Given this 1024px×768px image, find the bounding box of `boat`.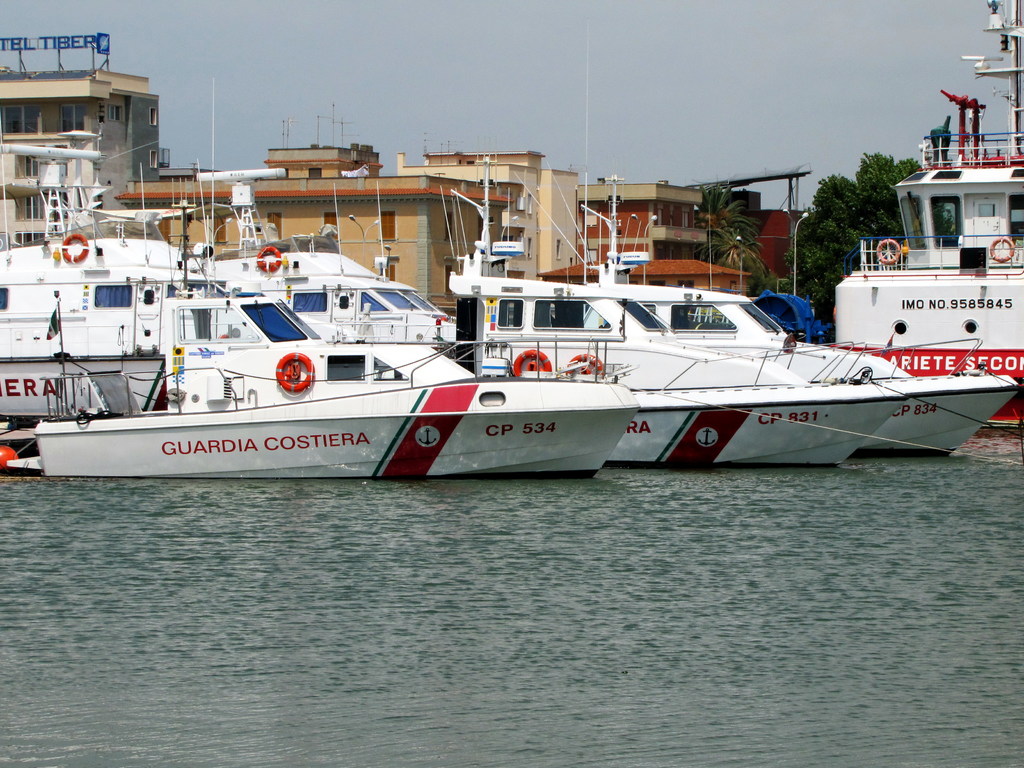
(left=193, top=177, right=461, bottom=344).
